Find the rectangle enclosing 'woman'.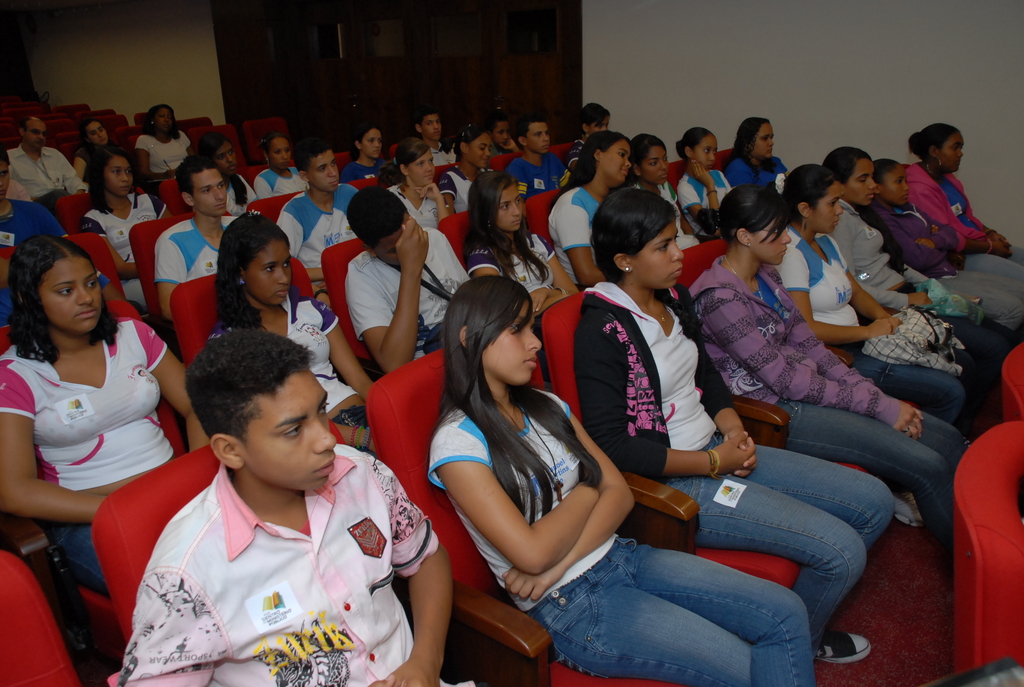
466, 160, 576, 383.
